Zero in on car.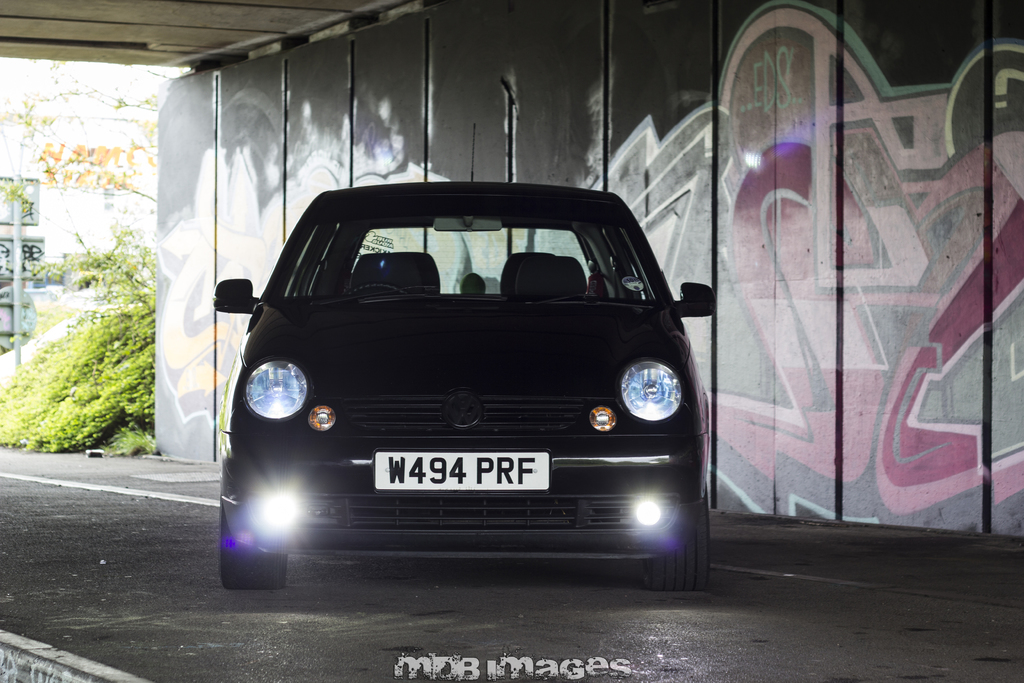
Zeroed in: locate(23, 286, 55, 300).
